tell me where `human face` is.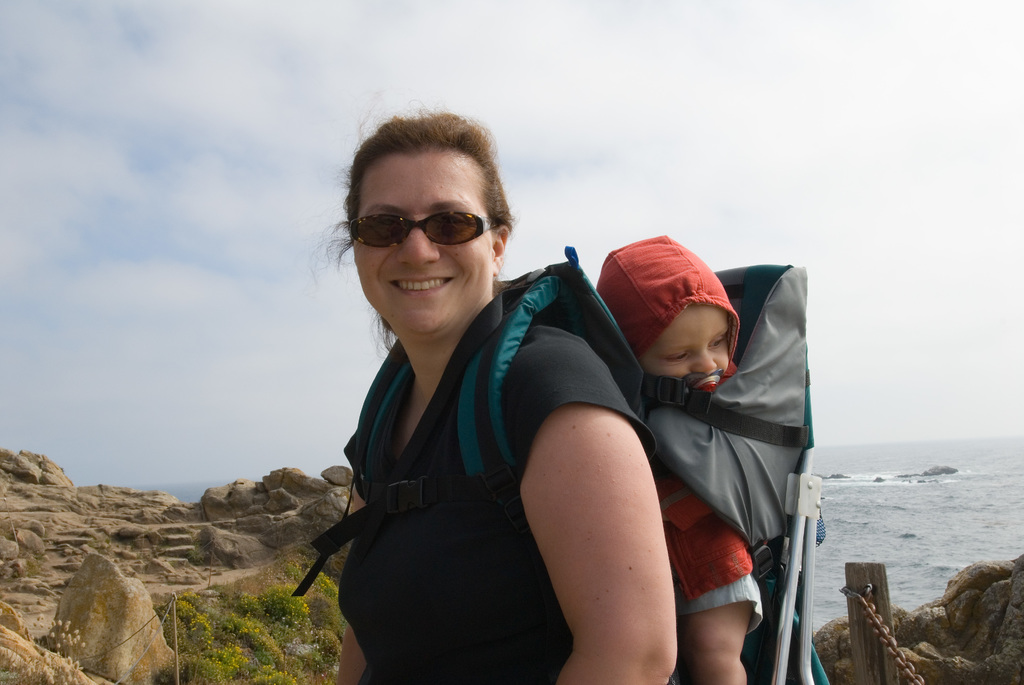
`human face` is at 348:154:493:331.
